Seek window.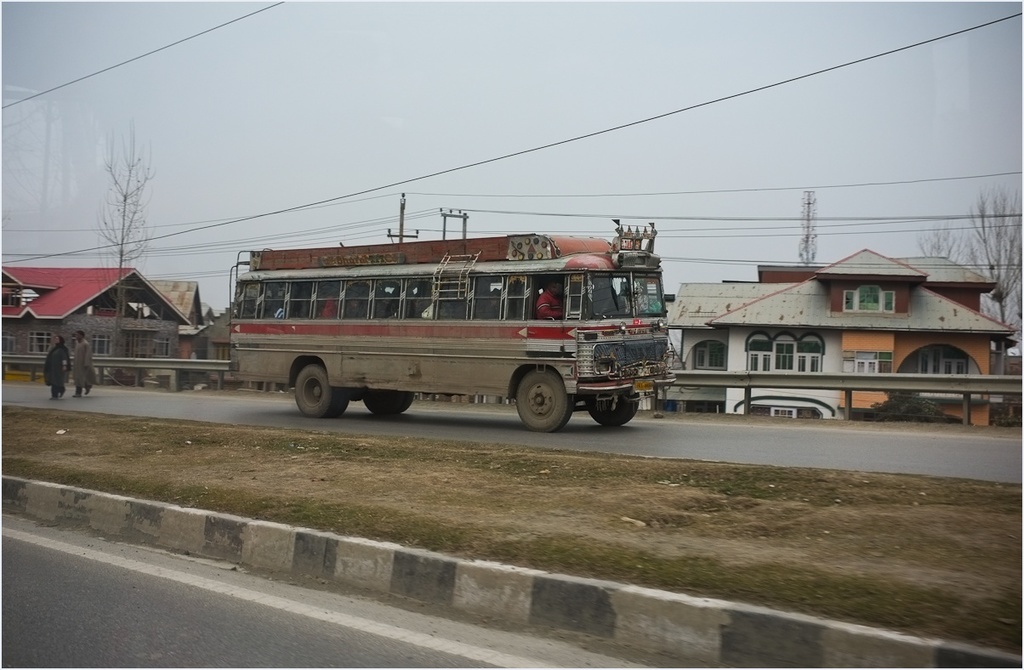
<bbox>841, 287, 895, 319</bbox>.
